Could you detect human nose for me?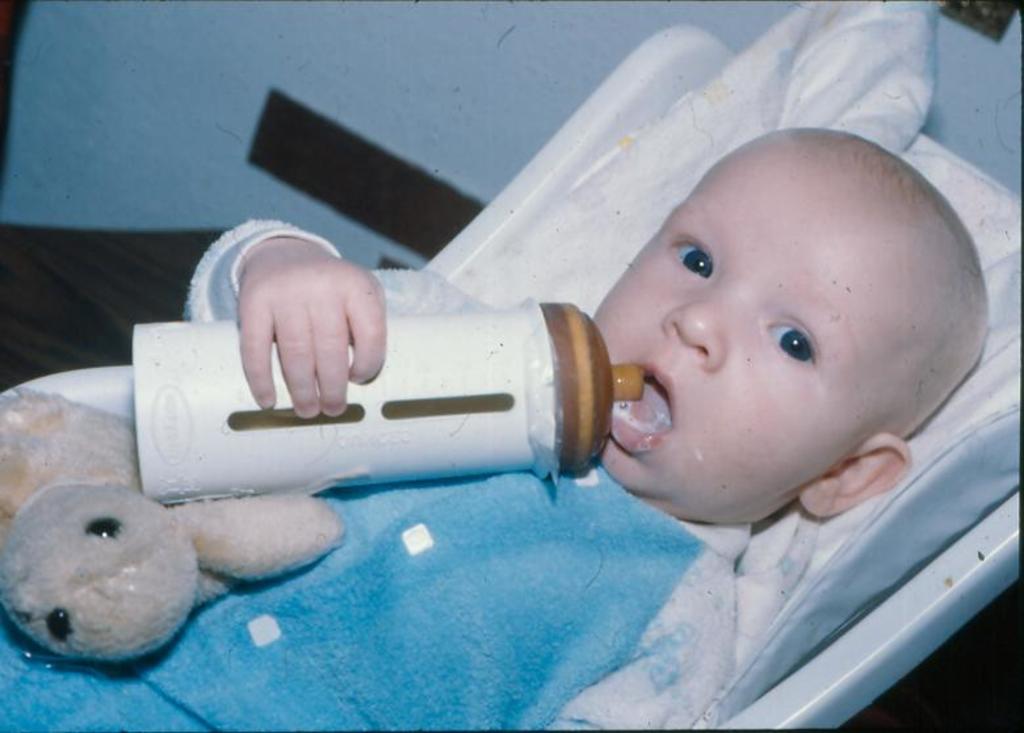
Detection result: 660:285:738:370.
